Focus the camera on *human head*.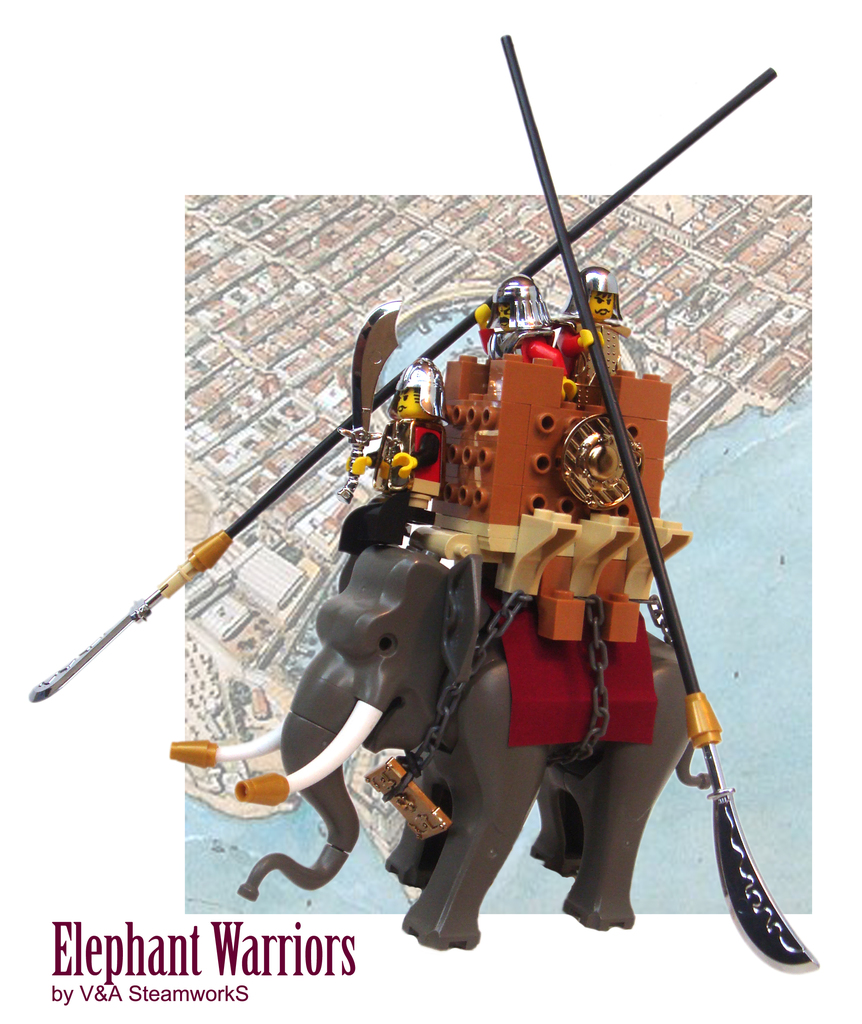
Focus region: 578/271/626/324.
